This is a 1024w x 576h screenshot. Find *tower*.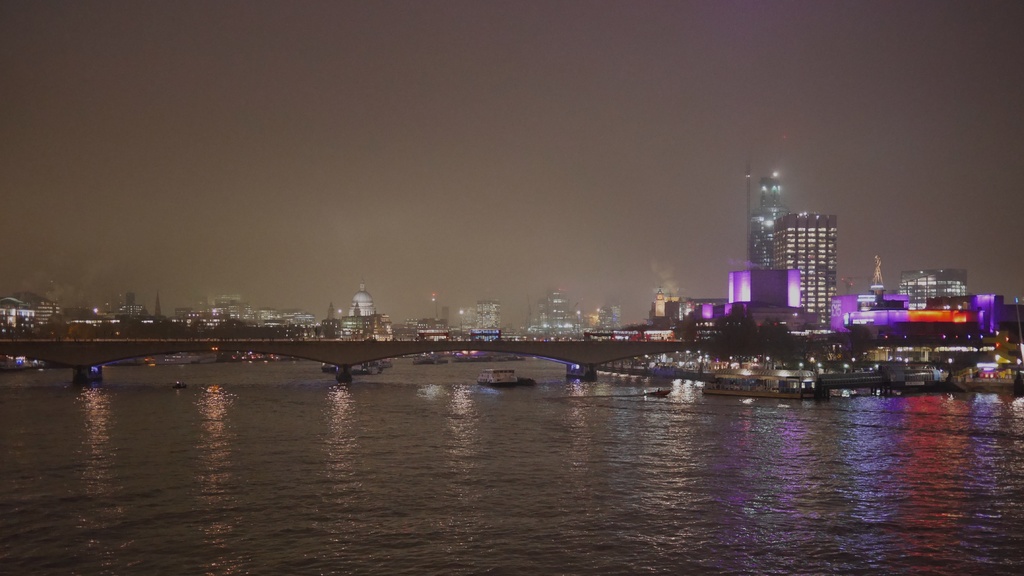
Bounding box: <bbox>845, 277, 862, 302</bbox>.
